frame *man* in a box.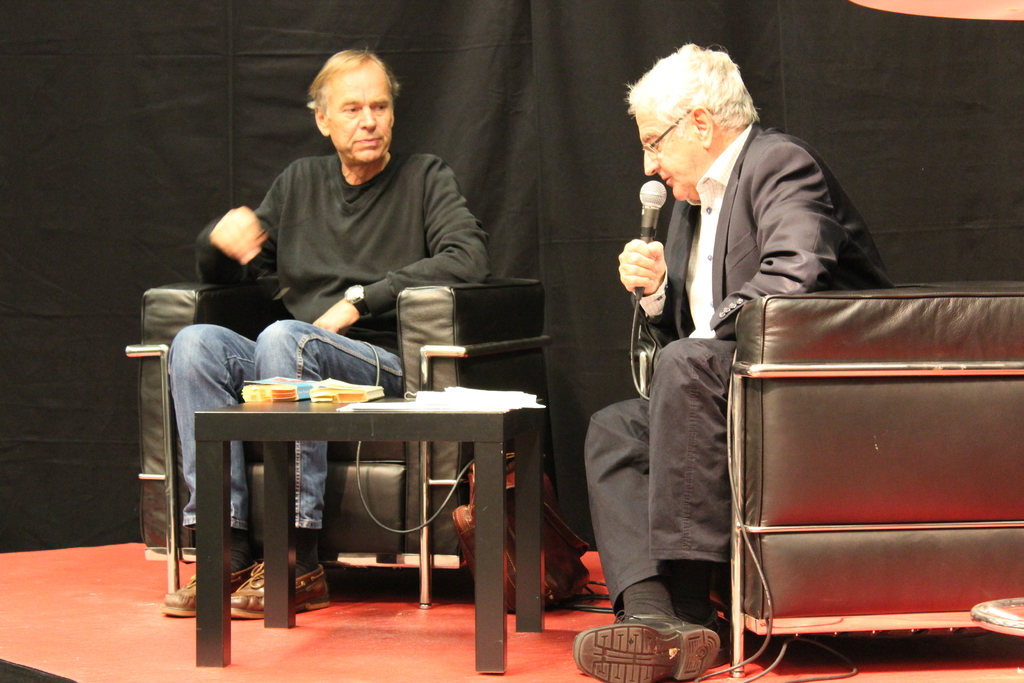
{"x1": 167, "y1": 47, "x2": 498, "y2": 605}.
